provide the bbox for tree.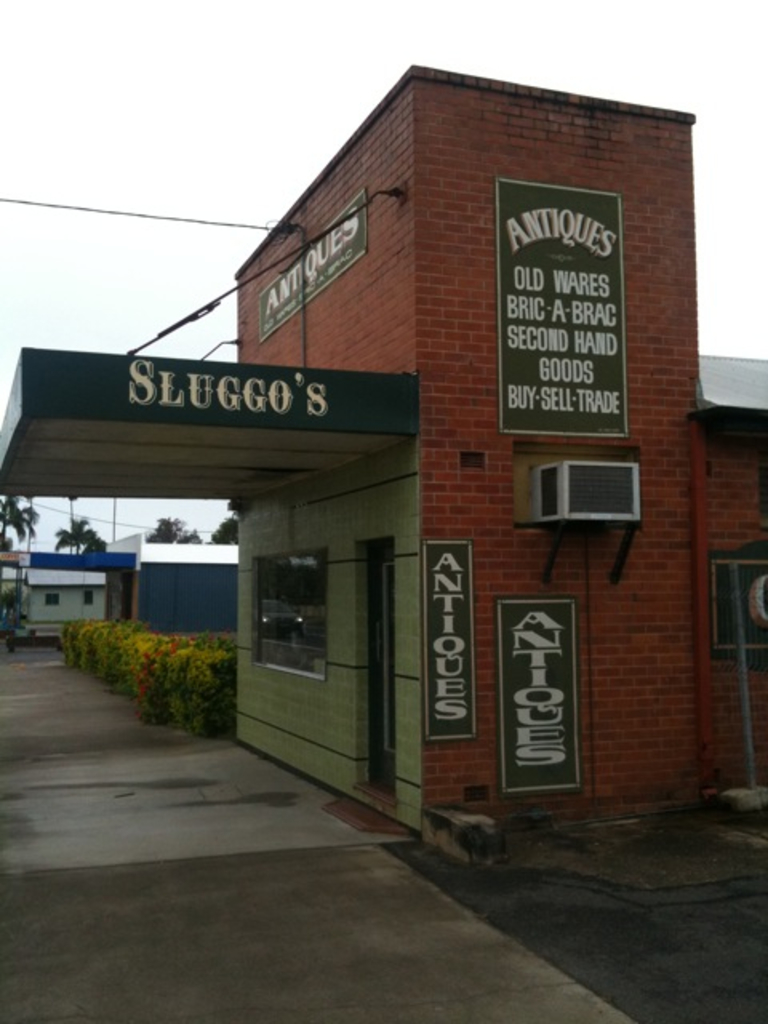
locate(50, 517, 94, 550).
